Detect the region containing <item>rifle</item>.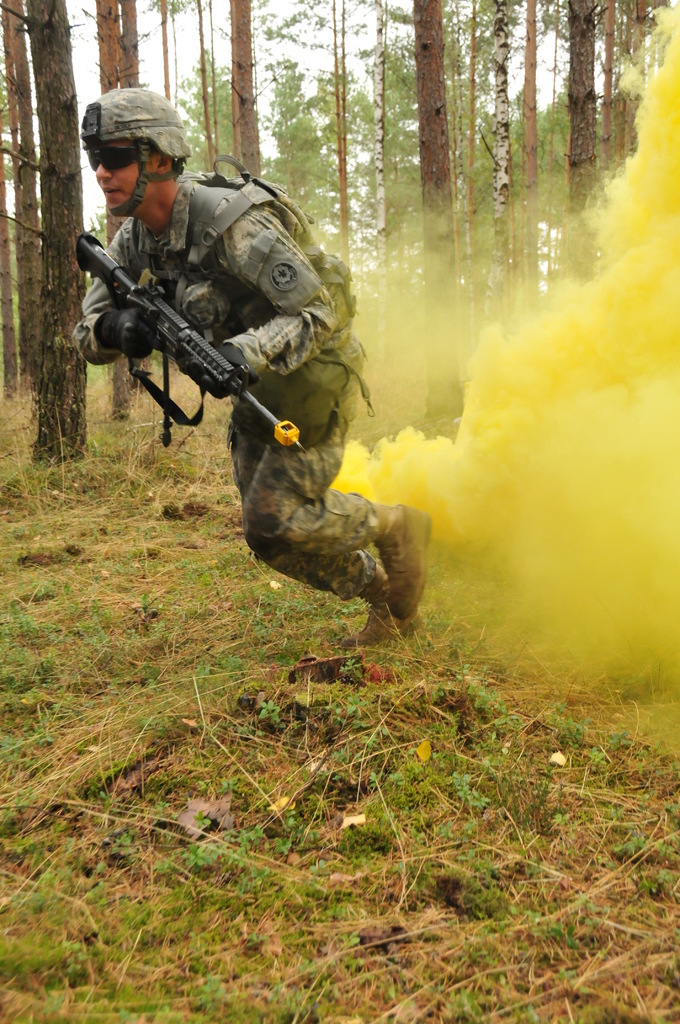
74,228,309,454.
